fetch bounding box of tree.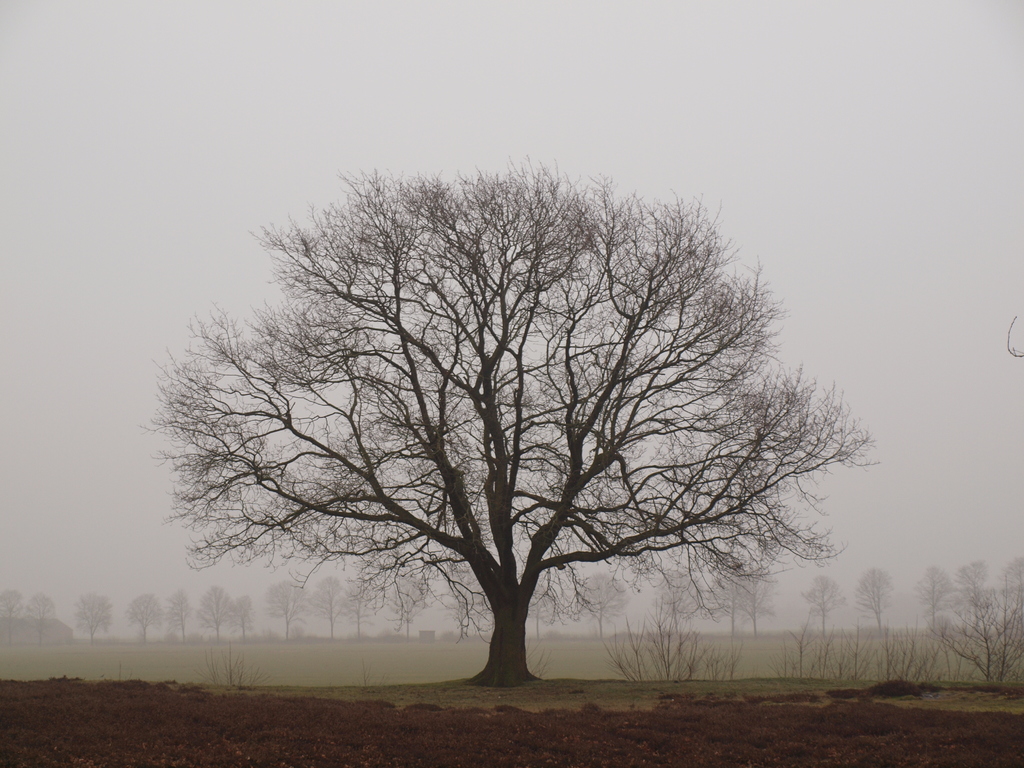
Bbox: x1=344 y1=590 x2=373 y2=646.
